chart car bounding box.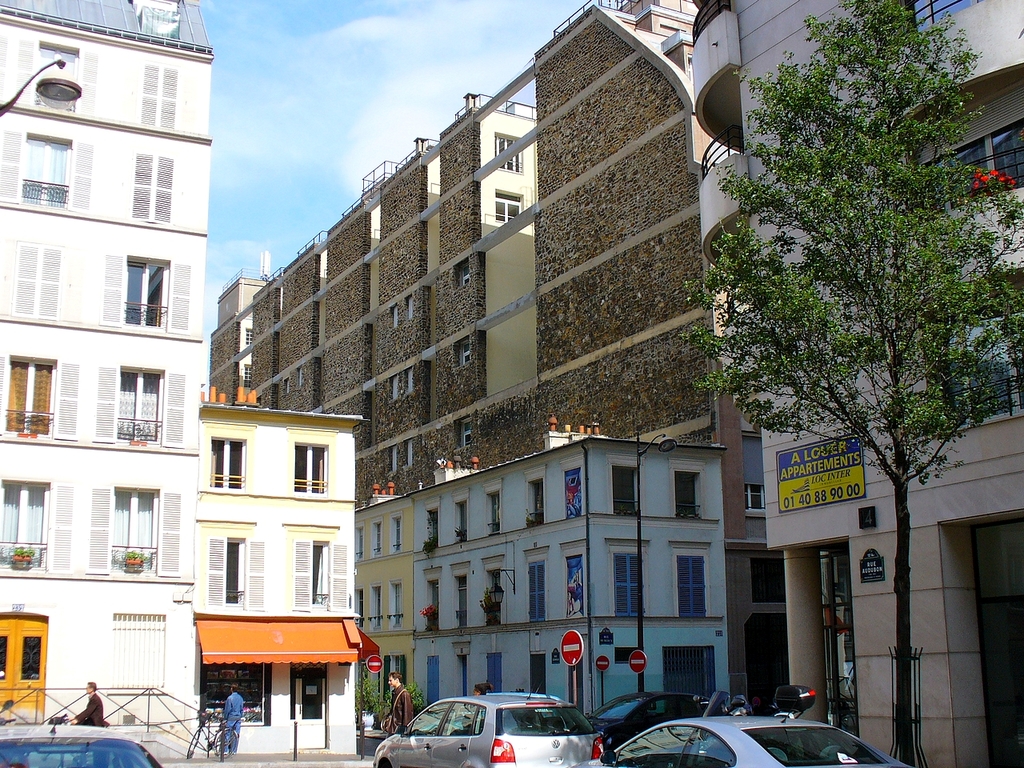
Charted: region(600, 712, 916, 767).
